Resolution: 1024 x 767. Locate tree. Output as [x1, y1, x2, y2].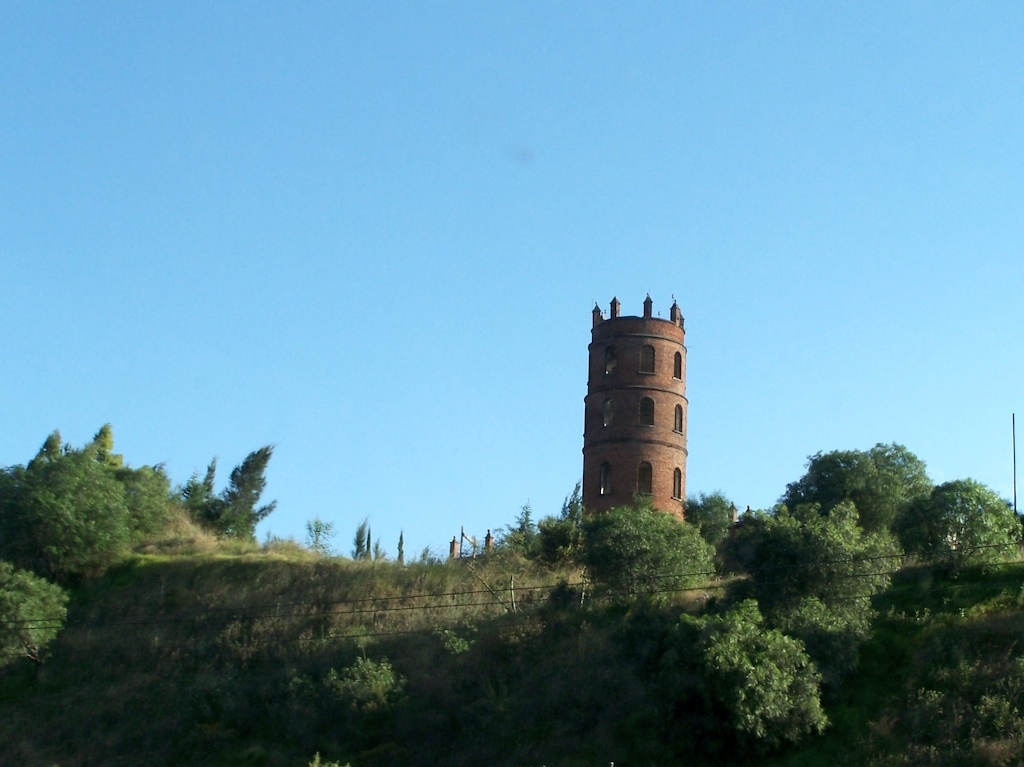
[12, 418, 158, 606].
